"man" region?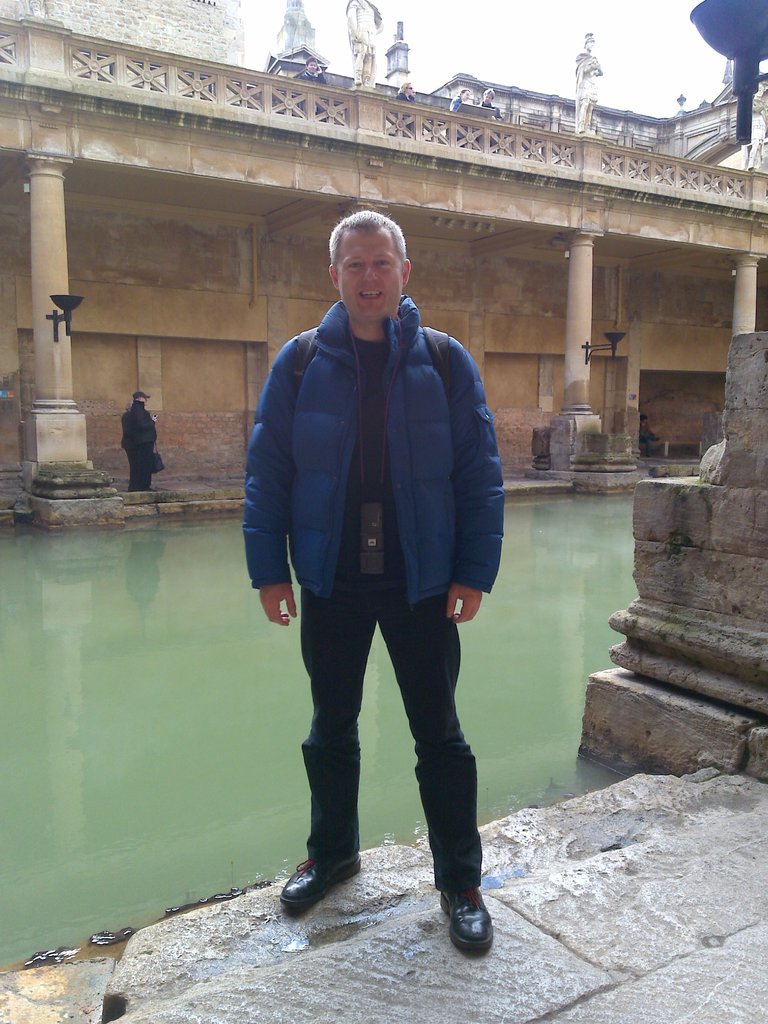
Rect(121, 390, 156, 490)
